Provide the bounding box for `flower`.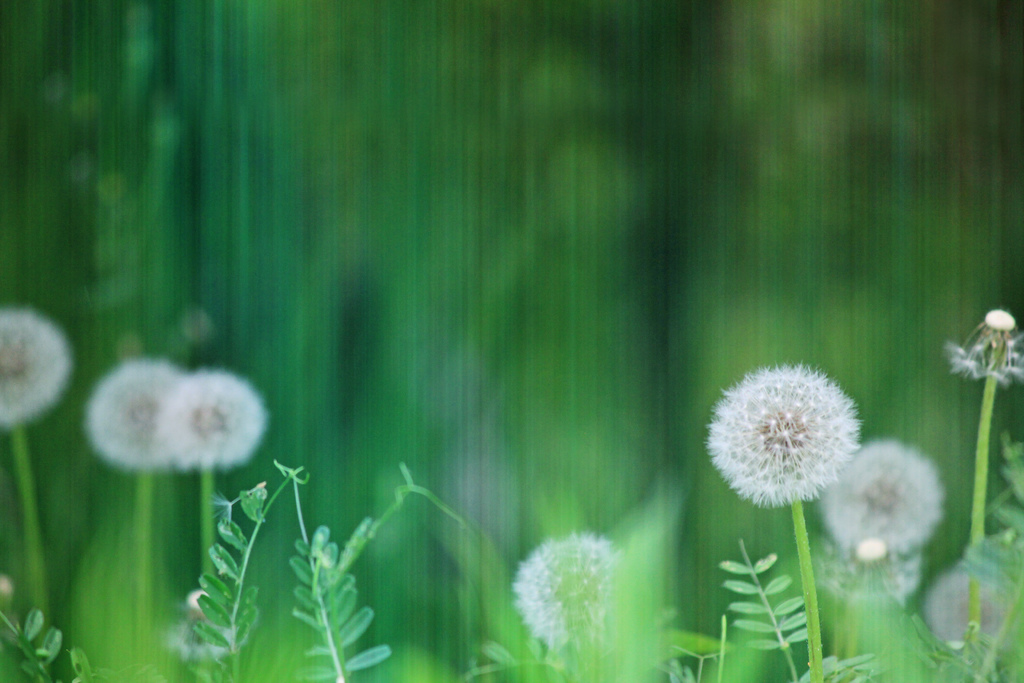
(left=815, top=550, right=934, bottom=614).
